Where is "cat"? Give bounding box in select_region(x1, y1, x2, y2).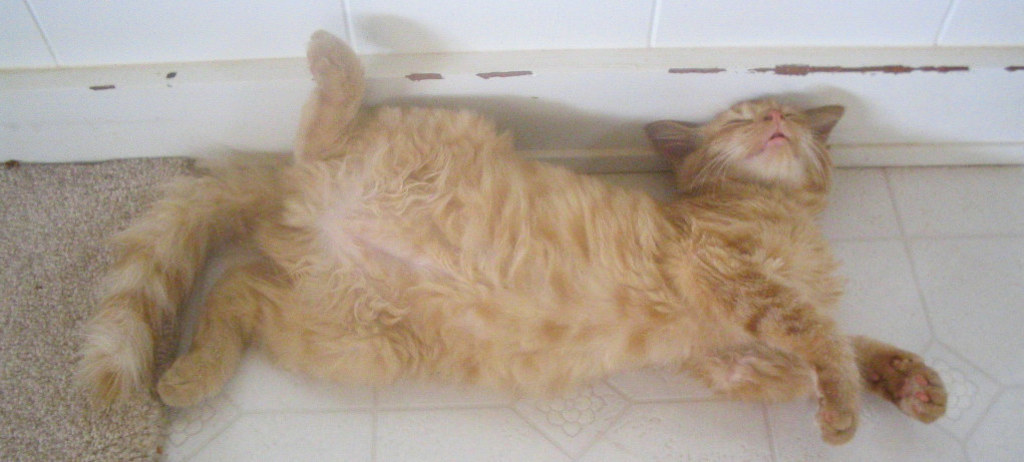
select_region(79, 24, 960, 448).
